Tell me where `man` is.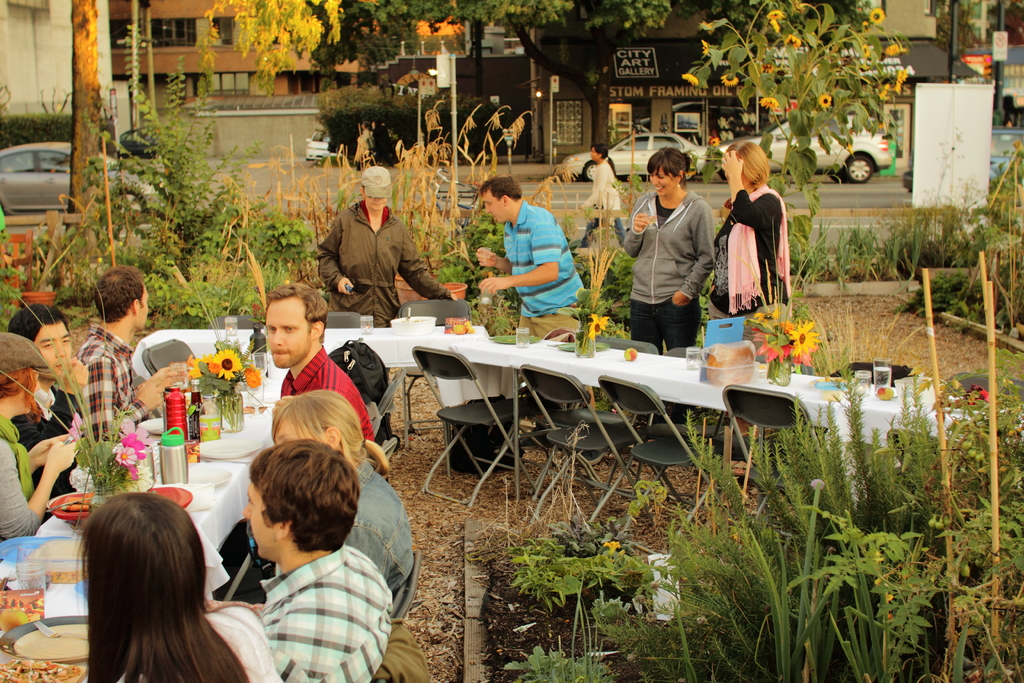
`man` is at [left=76, top=264, right=197, bottom=450].
